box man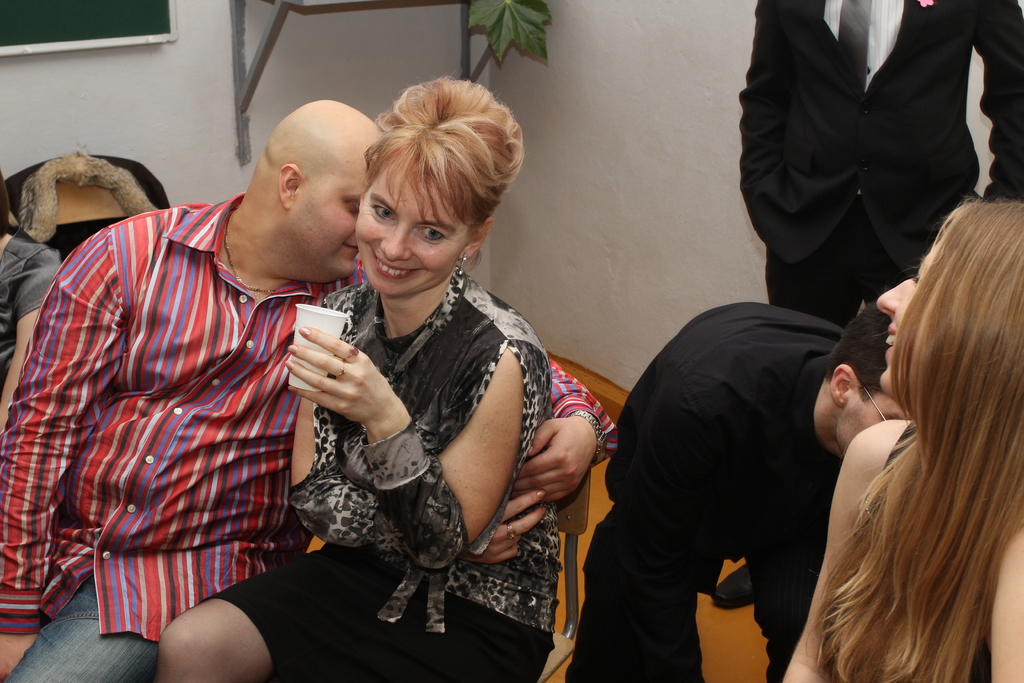
crop(568, 304, 913, 682)
